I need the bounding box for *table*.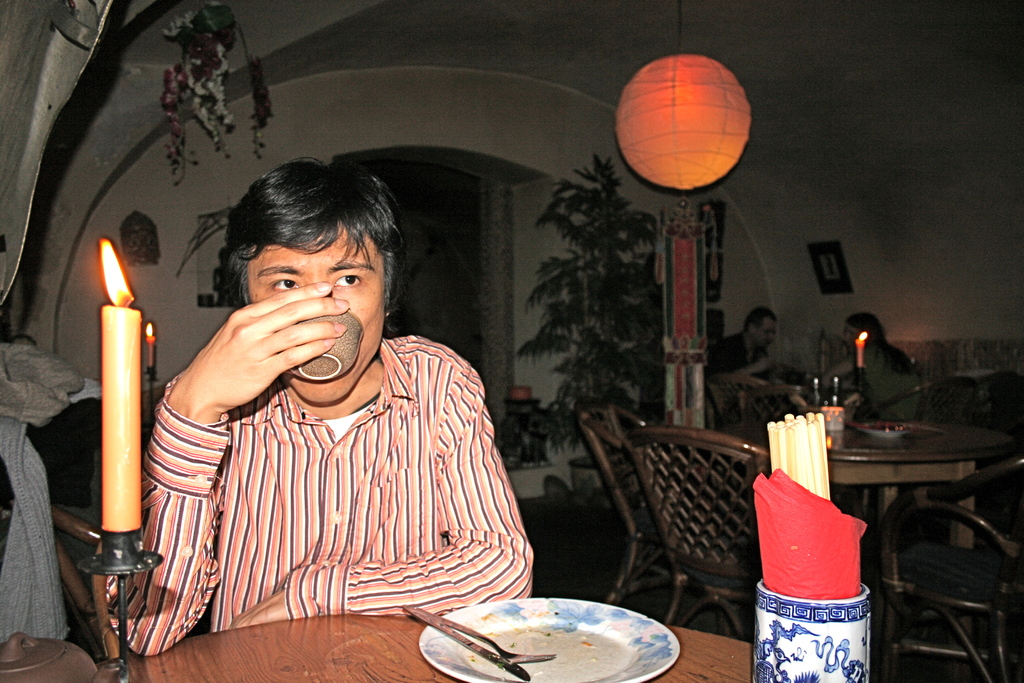
Here it is: <box>828,412,1022,641</box>.
